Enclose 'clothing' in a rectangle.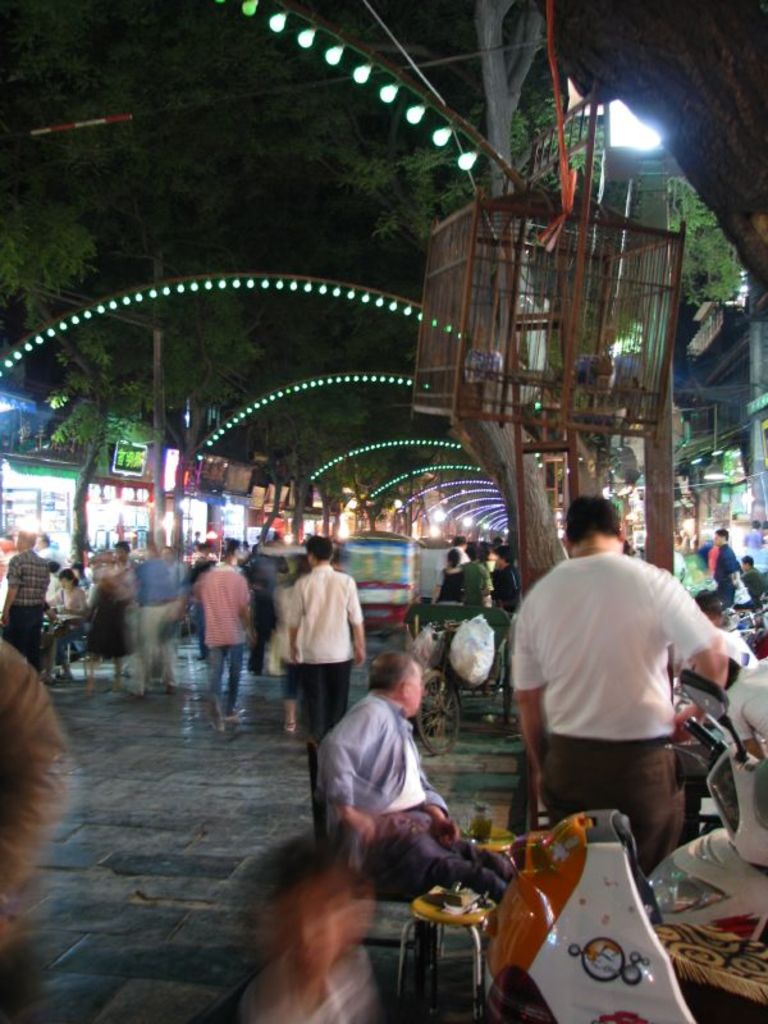
x1=723 y1=655 x2=767 y2=754.
